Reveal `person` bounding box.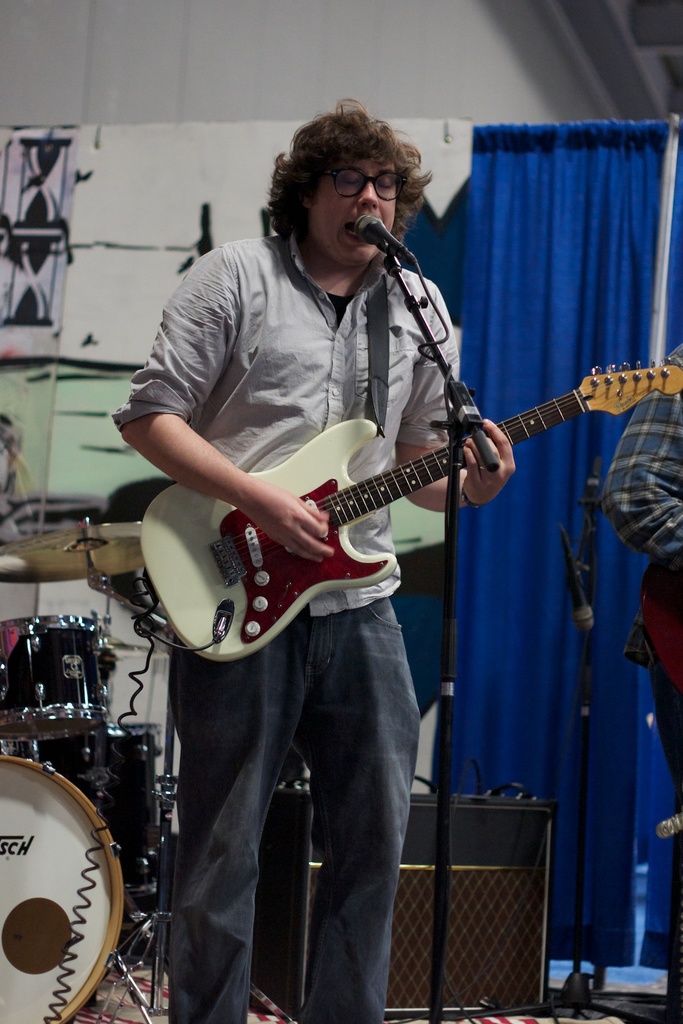
Revealed: (107,95,520,1023).
